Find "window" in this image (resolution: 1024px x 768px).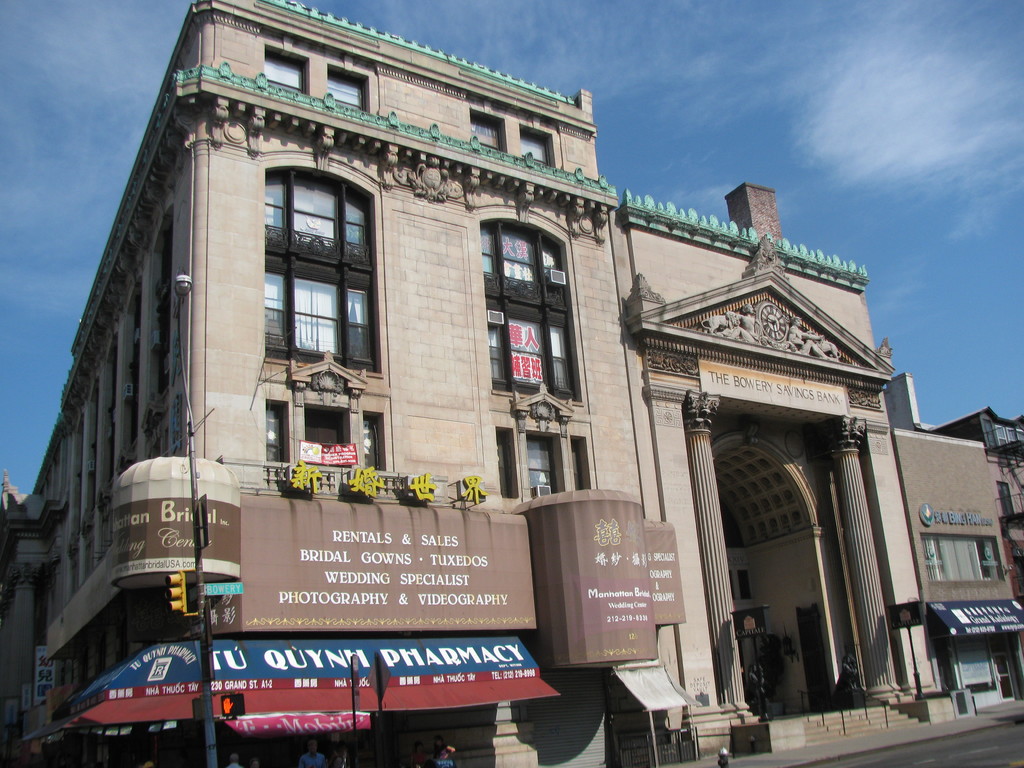
{"left": 324, "top": 67, "right": 374, "bottom": 115}.
